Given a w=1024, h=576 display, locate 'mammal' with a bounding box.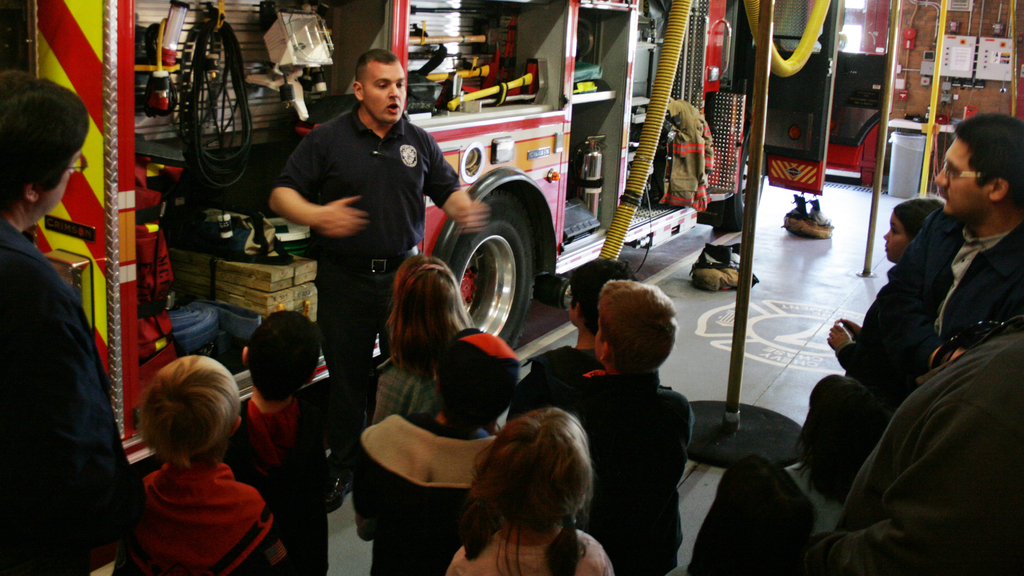
Located: <bbox>225, 309, 355, 575</bbox>.
